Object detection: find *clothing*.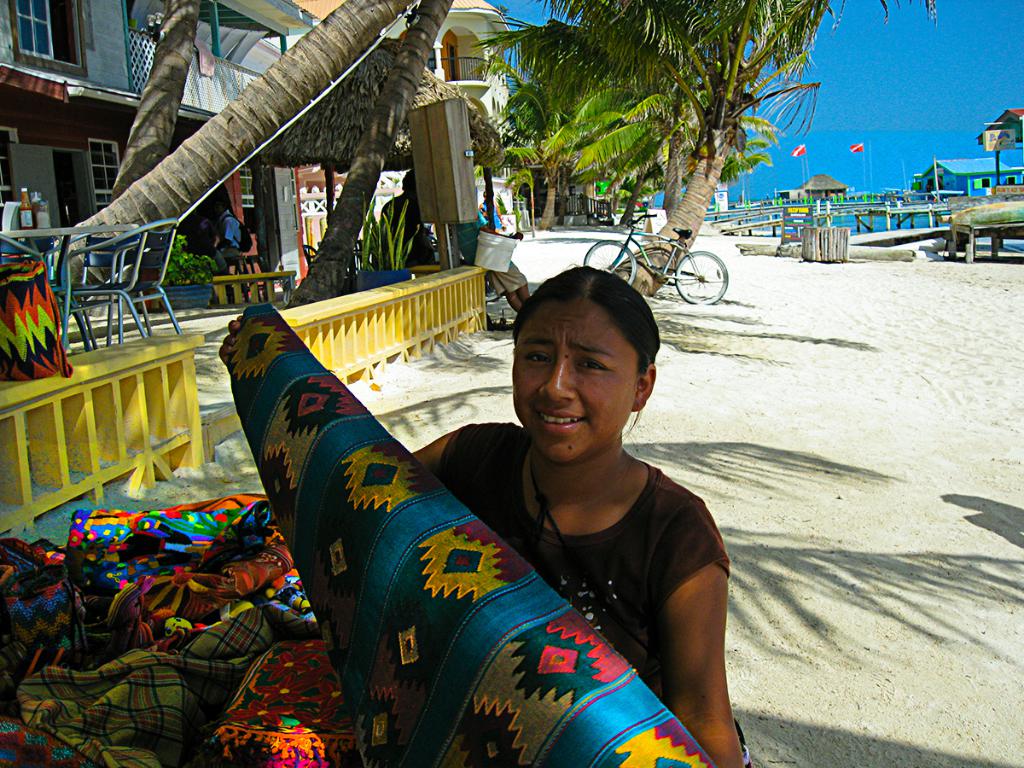
left=484, top=201, right=501, bottom=227.
